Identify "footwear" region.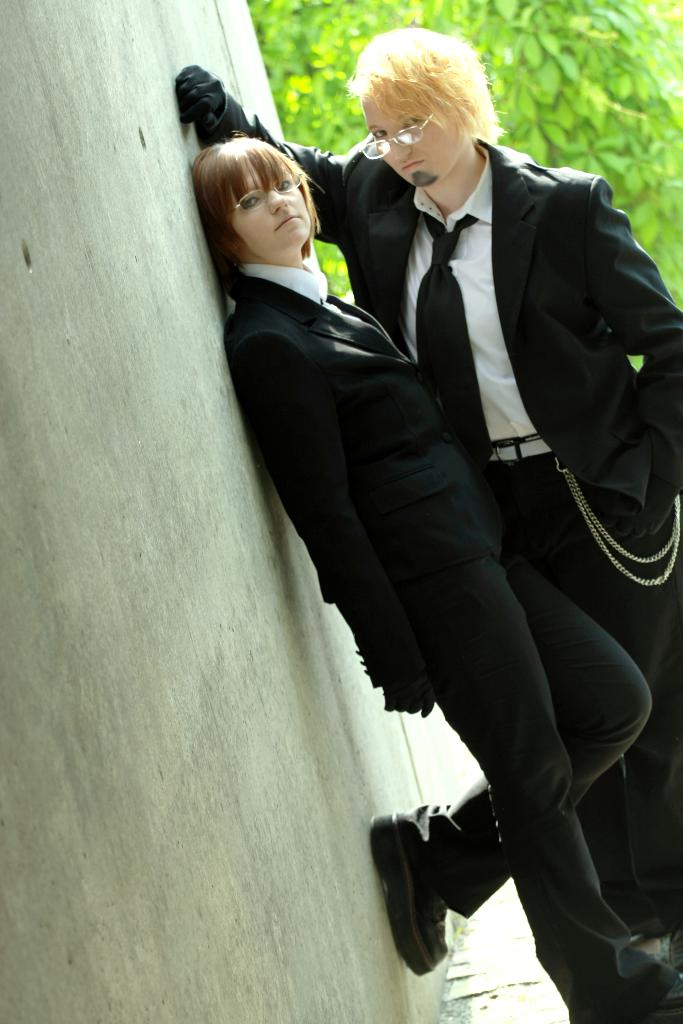
Region: [left=374, top=809, right=455, bottom=975].
